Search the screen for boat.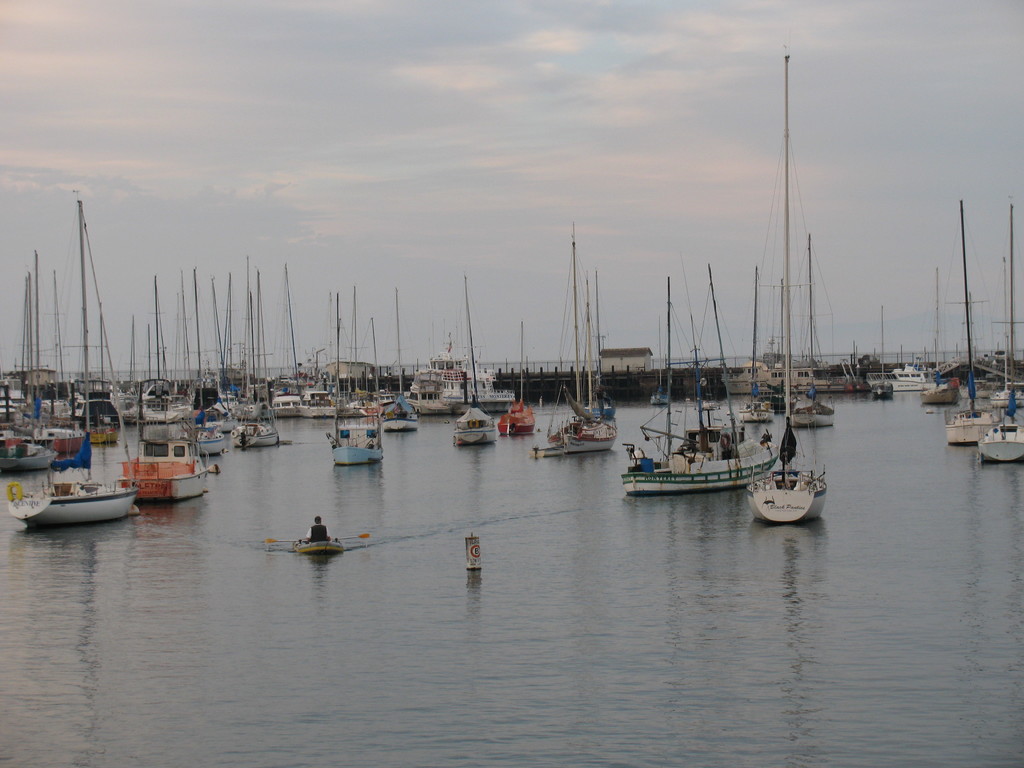
Found at pyautogui.locateOnScreen(4, 466, 137, 527).
